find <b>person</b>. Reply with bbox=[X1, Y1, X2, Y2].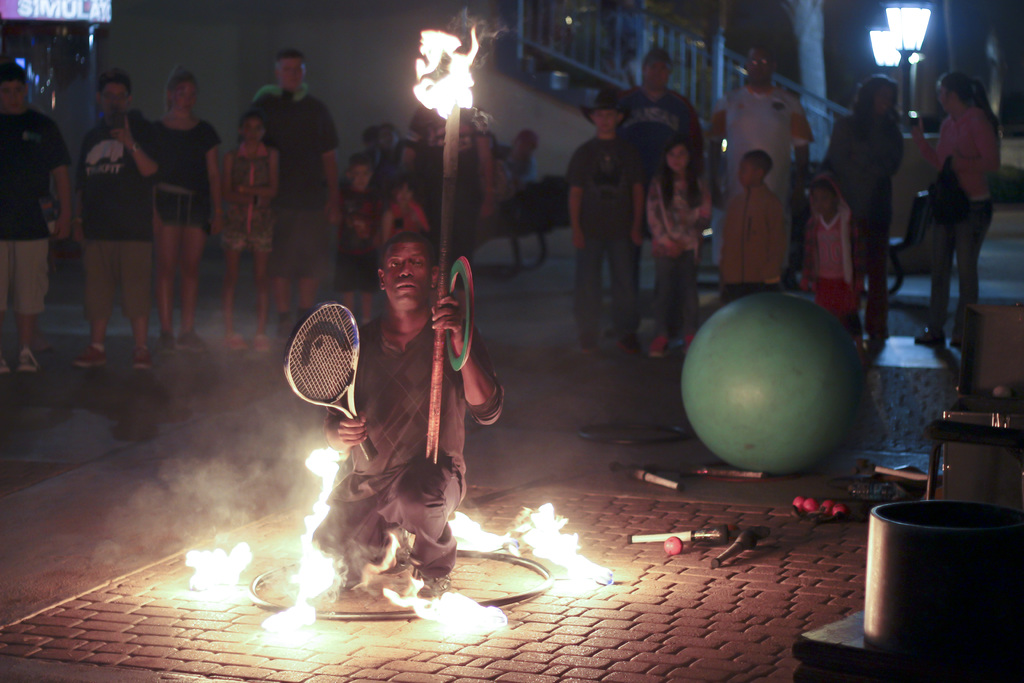
bbox=[914, 60, 1016, 352].
